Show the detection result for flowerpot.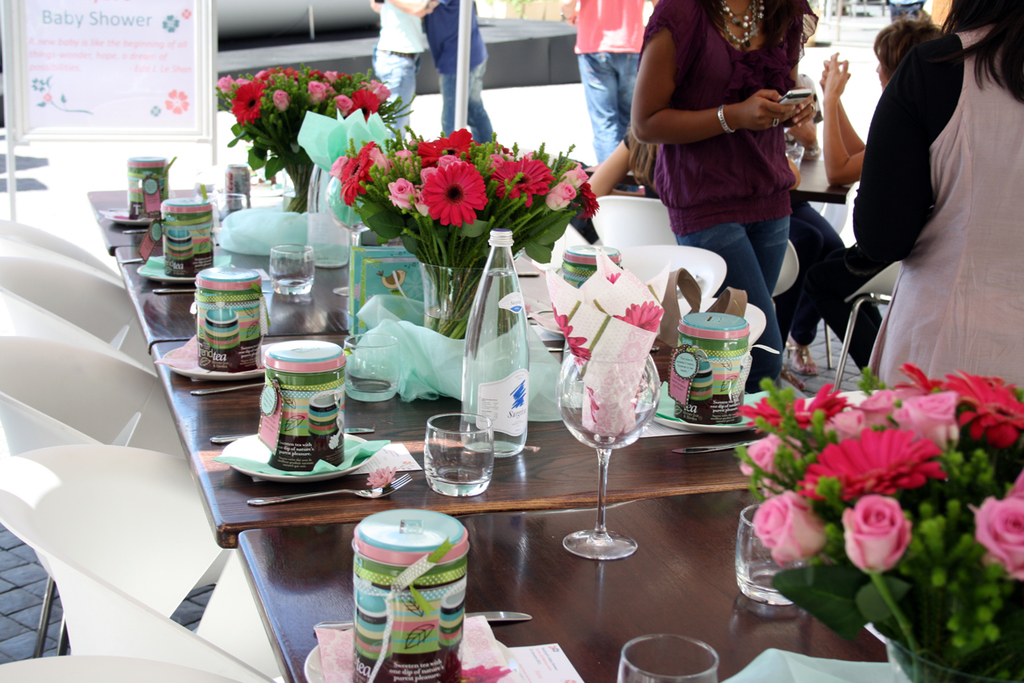
[left=276, top=169, right=310, bottom=207].
